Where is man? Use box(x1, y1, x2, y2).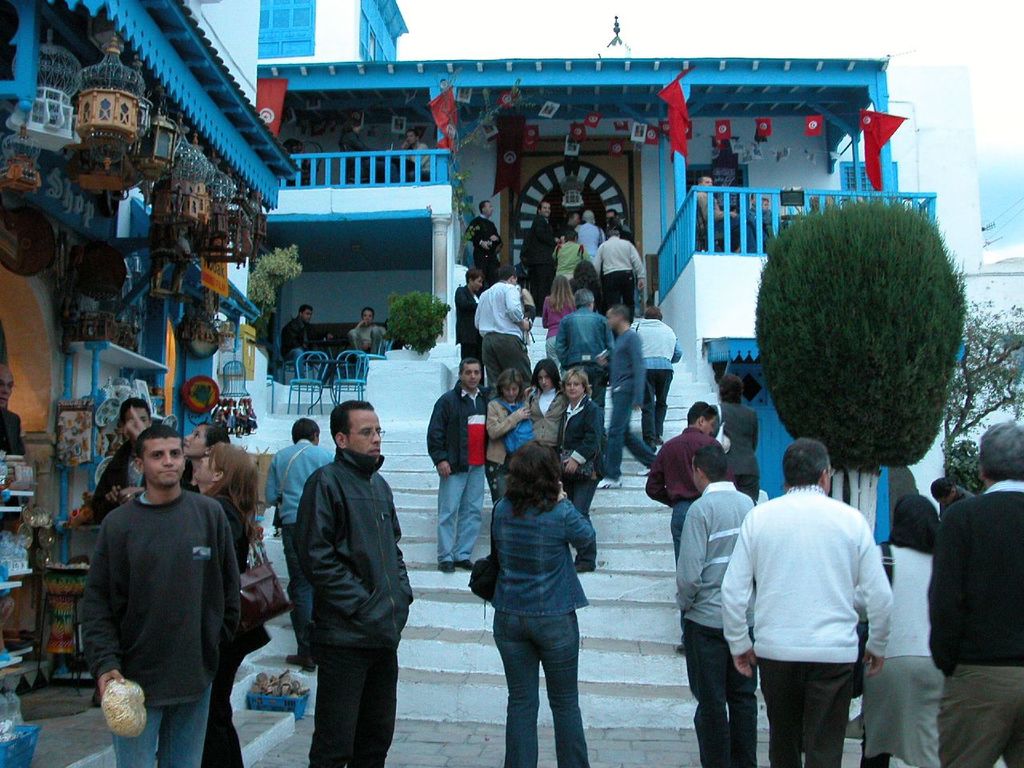
box(474, 263, 537, 386).
